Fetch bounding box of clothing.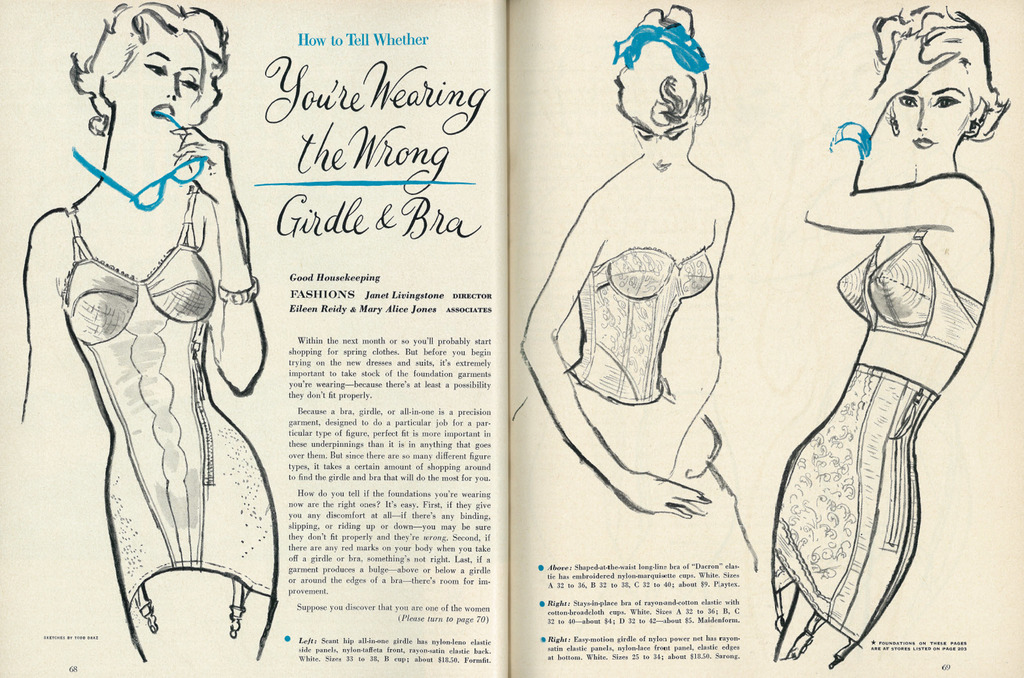
Bbox: {"left": 567, "top": 244, "right": 713, "bottom": 402}.
